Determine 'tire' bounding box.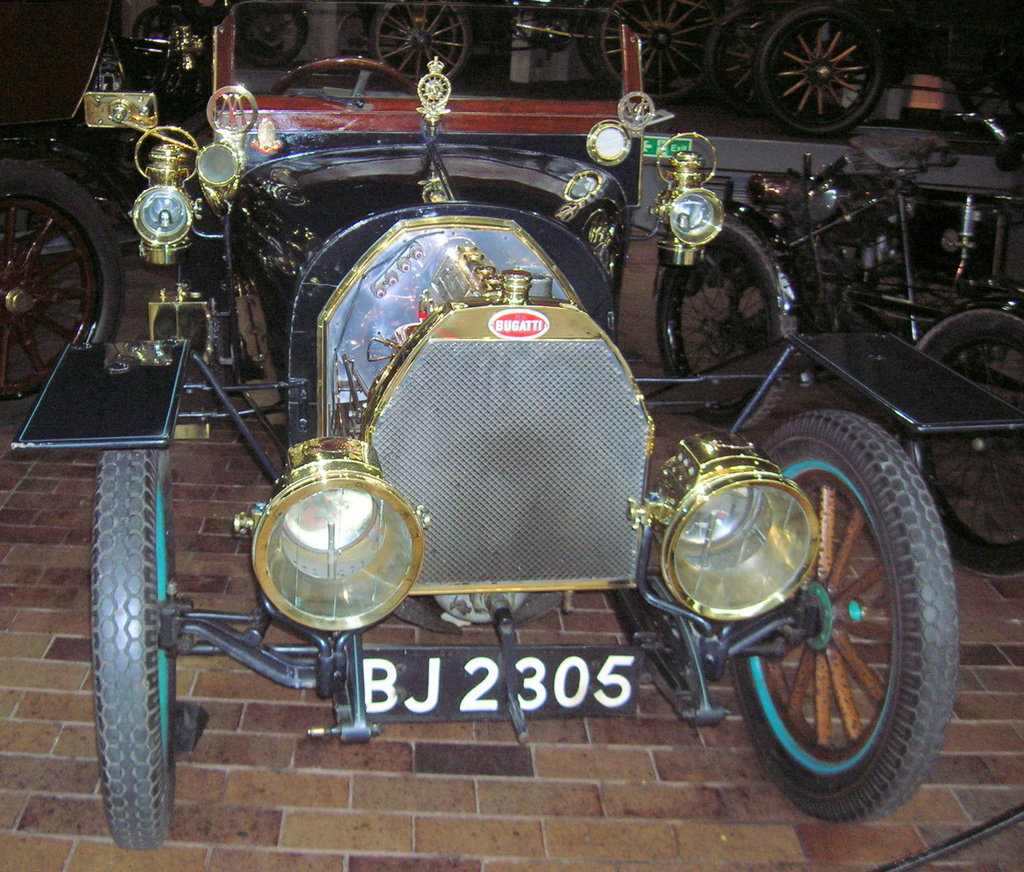
Determined: locate(92, 448, 177, 850).
